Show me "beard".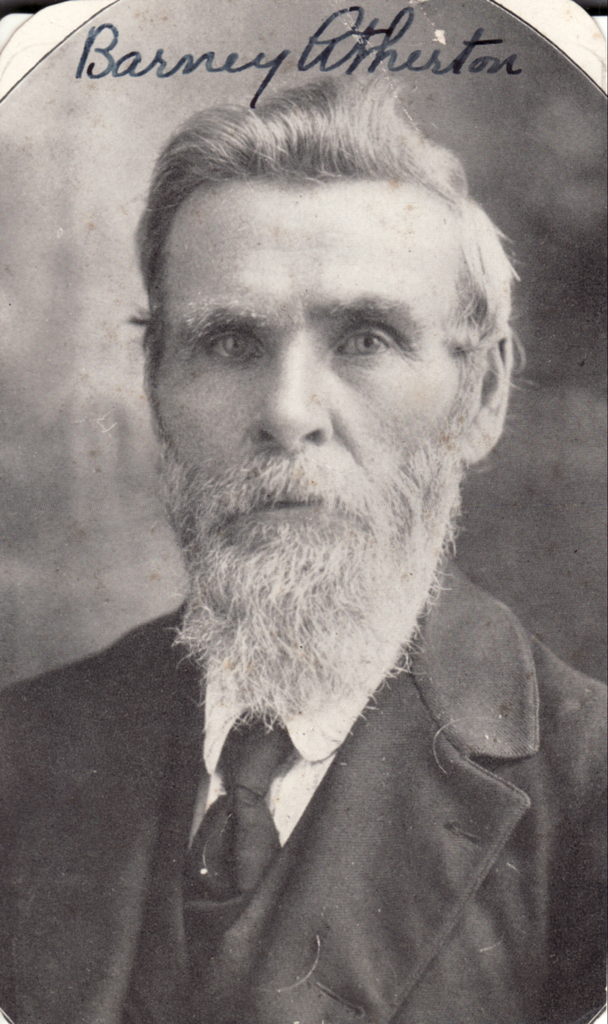
"beard" is here: 148, 420, 467, 730.
